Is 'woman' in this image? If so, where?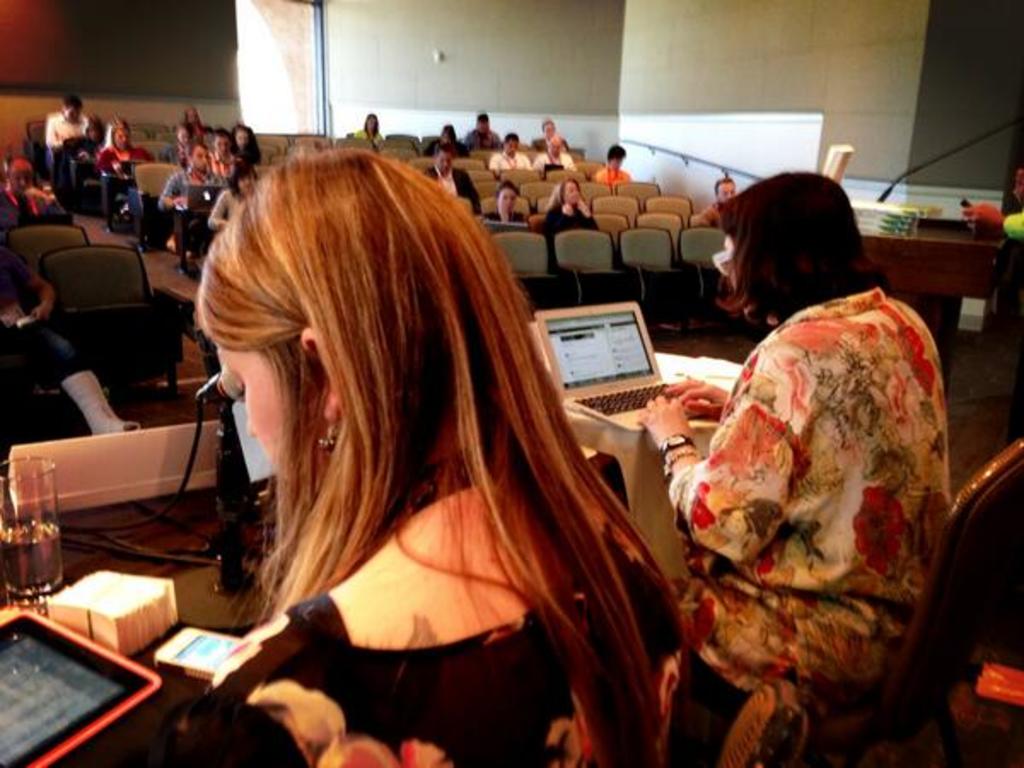
Yes, at box=[626, 164, 961, 713].
